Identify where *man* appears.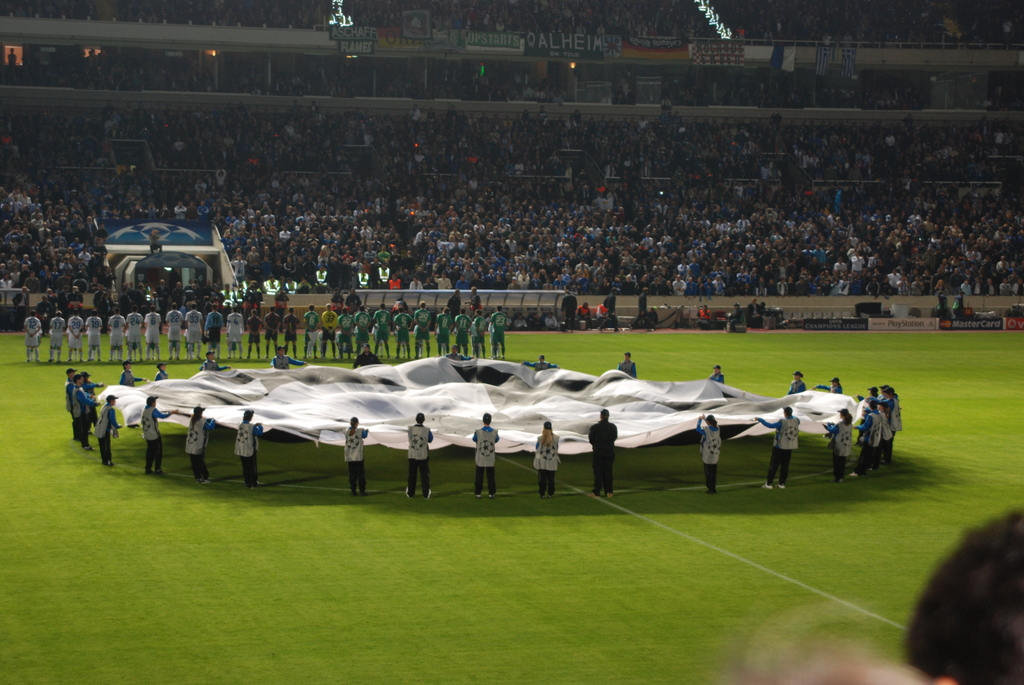
Appears at crop(655, 278, 665, 300).
